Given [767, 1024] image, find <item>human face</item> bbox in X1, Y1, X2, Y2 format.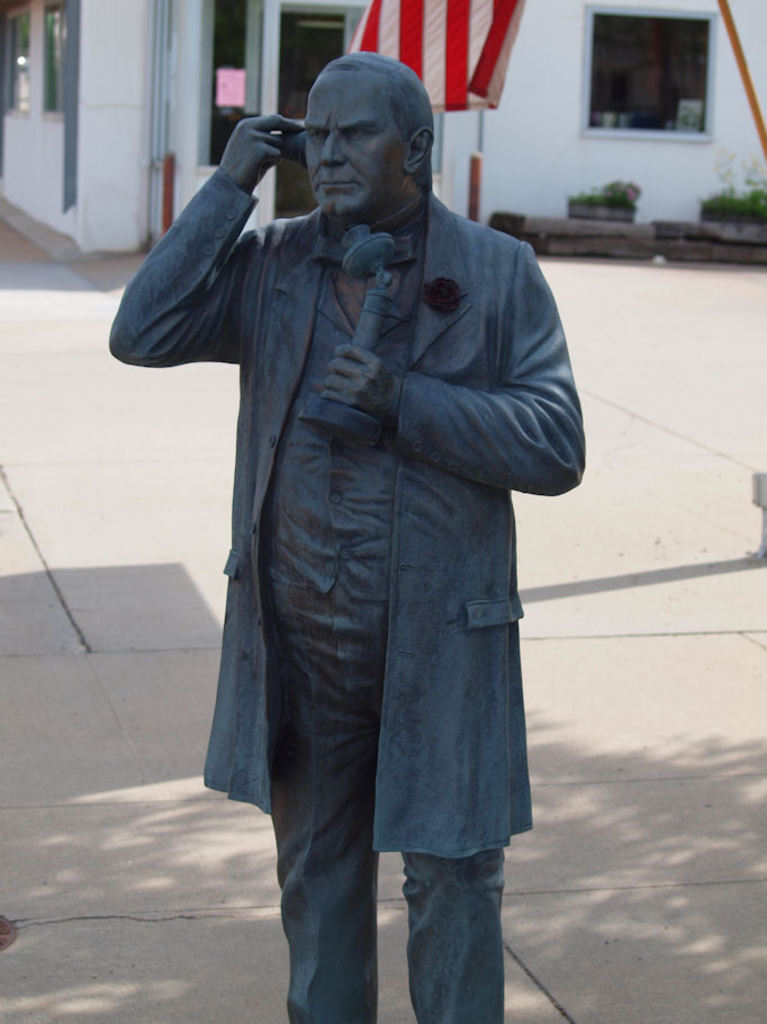
306, 73, 404, 214.
